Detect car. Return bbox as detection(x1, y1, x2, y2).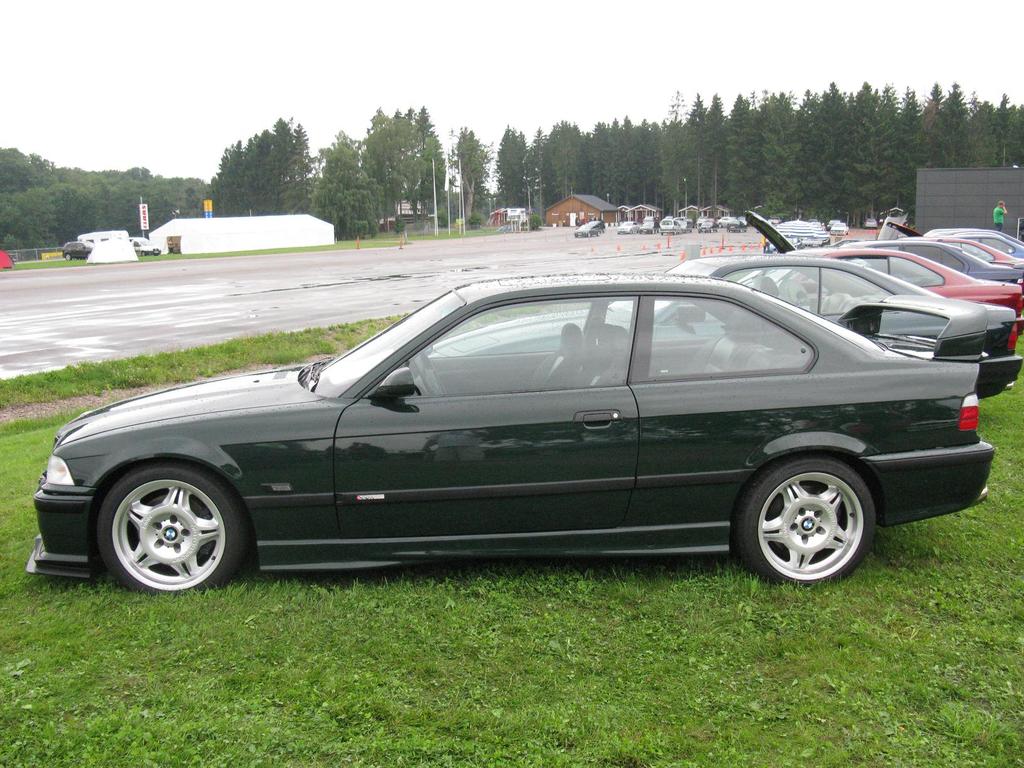
detection(23, 267, 973, 587).
